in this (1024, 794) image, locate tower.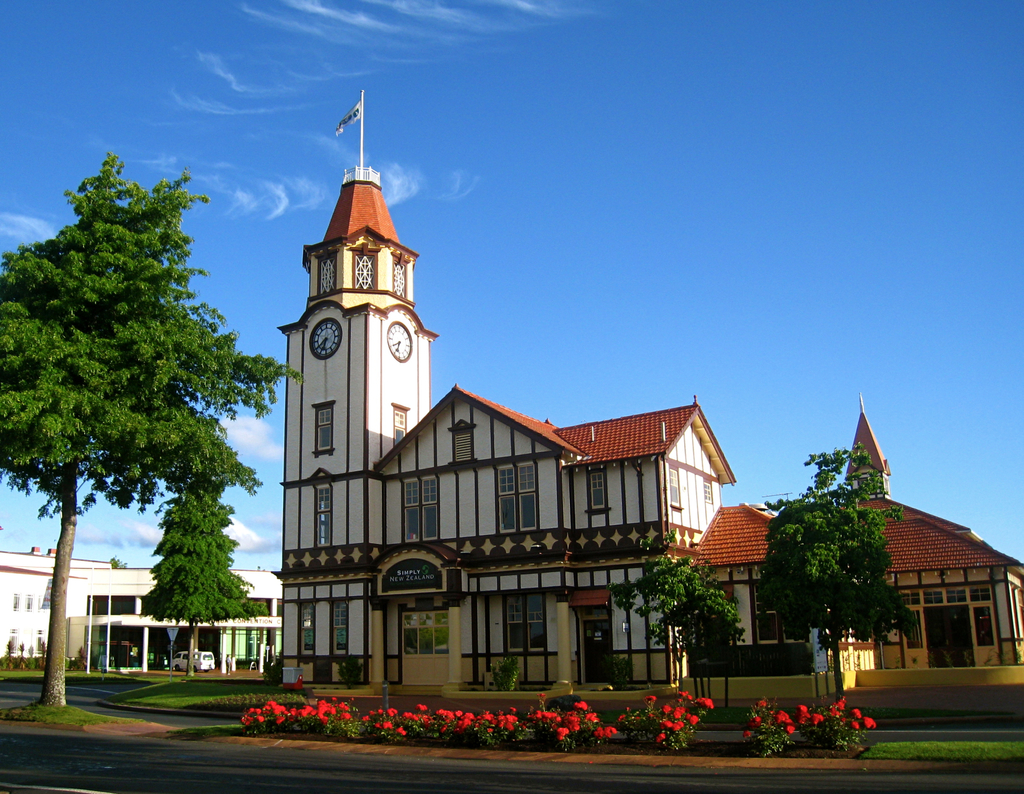
Bounding box: (278, 88, 439, 679).
